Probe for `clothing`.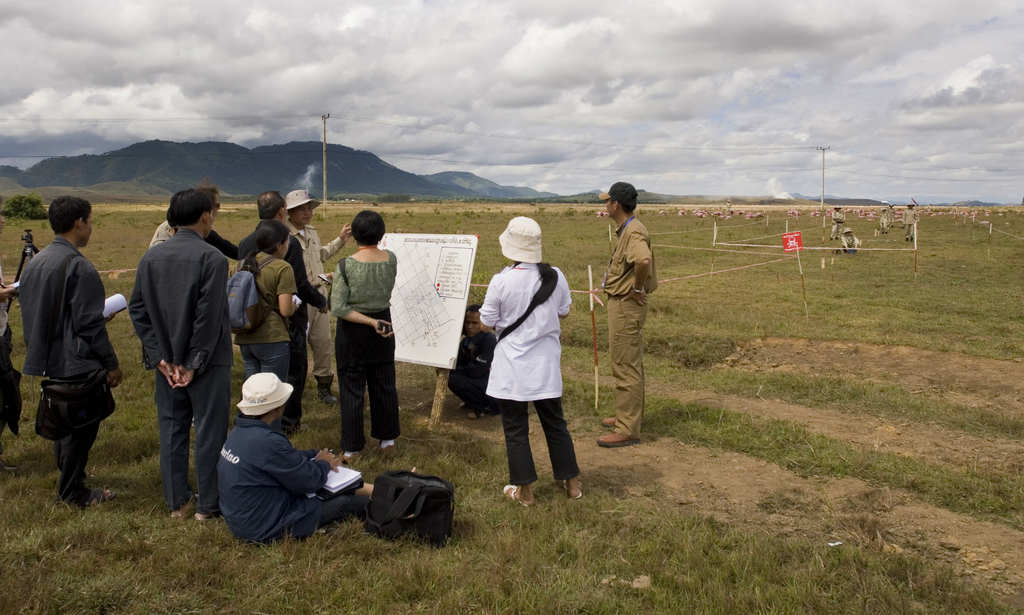
Probe result: bbox=[447, 332, 502, 412].
